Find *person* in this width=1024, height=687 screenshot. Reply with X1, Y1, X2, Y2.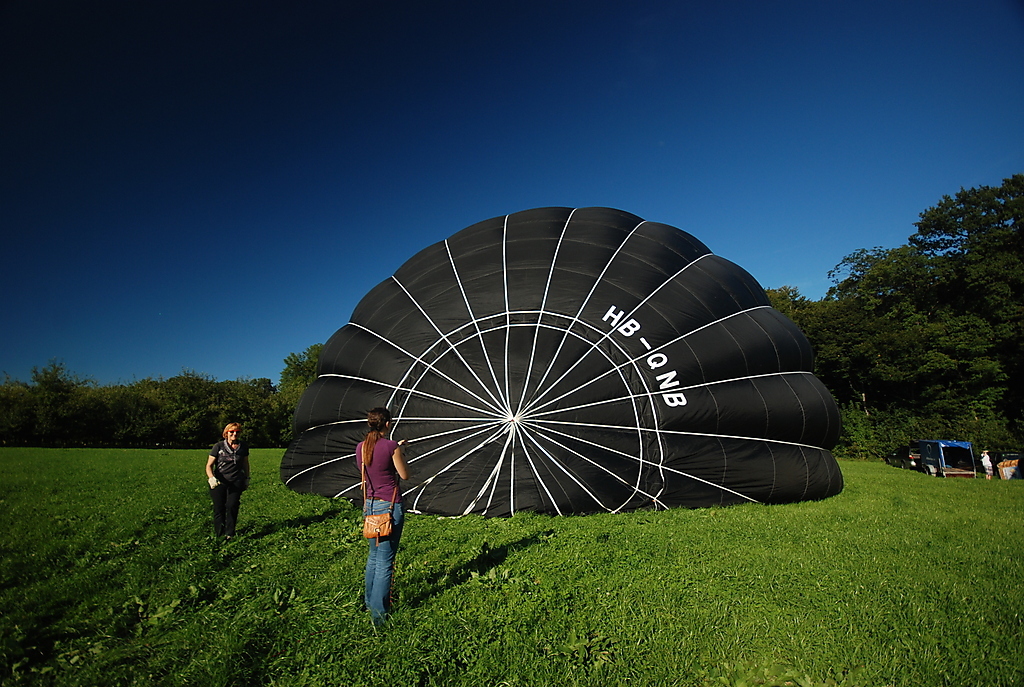
206, 416, 247, 540.
